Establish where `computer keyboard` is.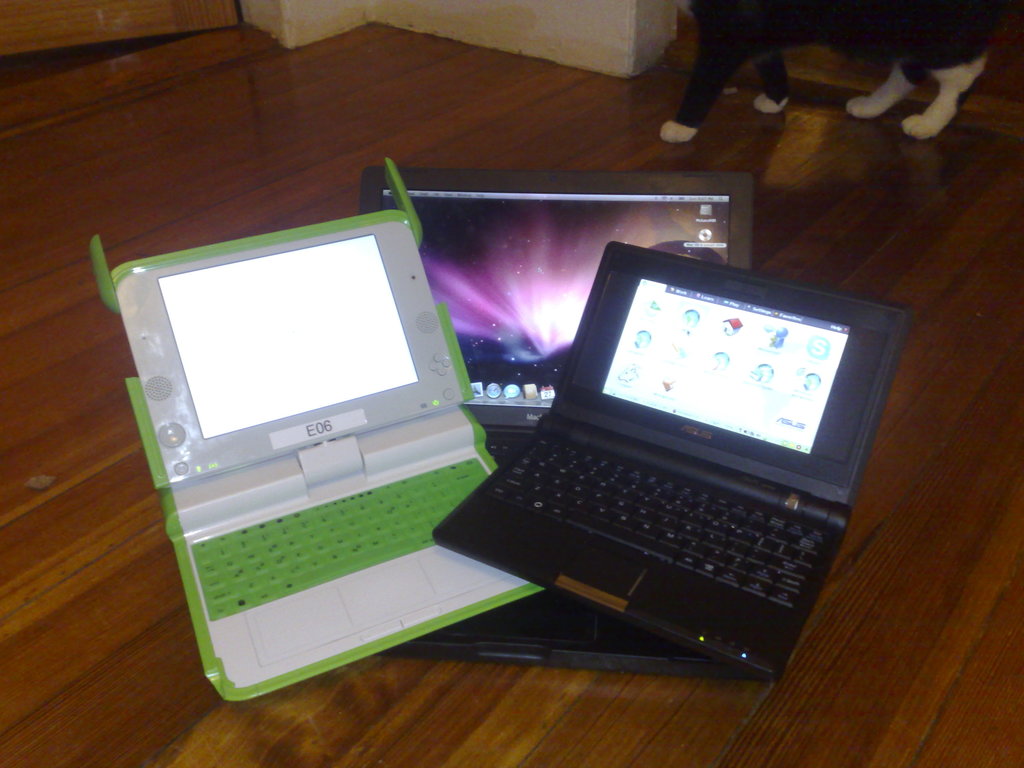
Established at <region>480, 436, 516, 465</region>.
